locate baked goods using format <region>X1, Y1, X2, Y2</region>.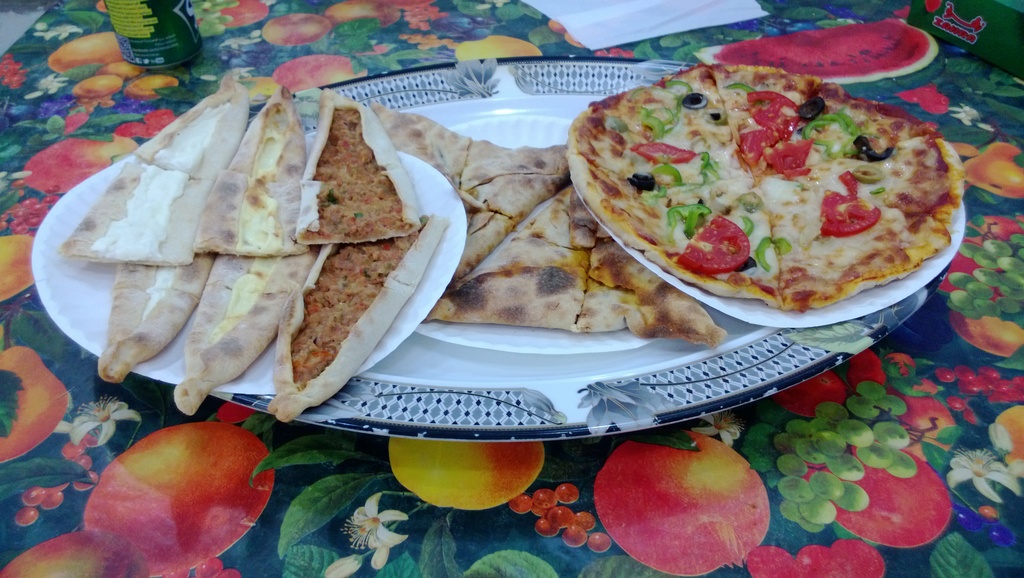
<region>264, 79, 430, 426</region>.
